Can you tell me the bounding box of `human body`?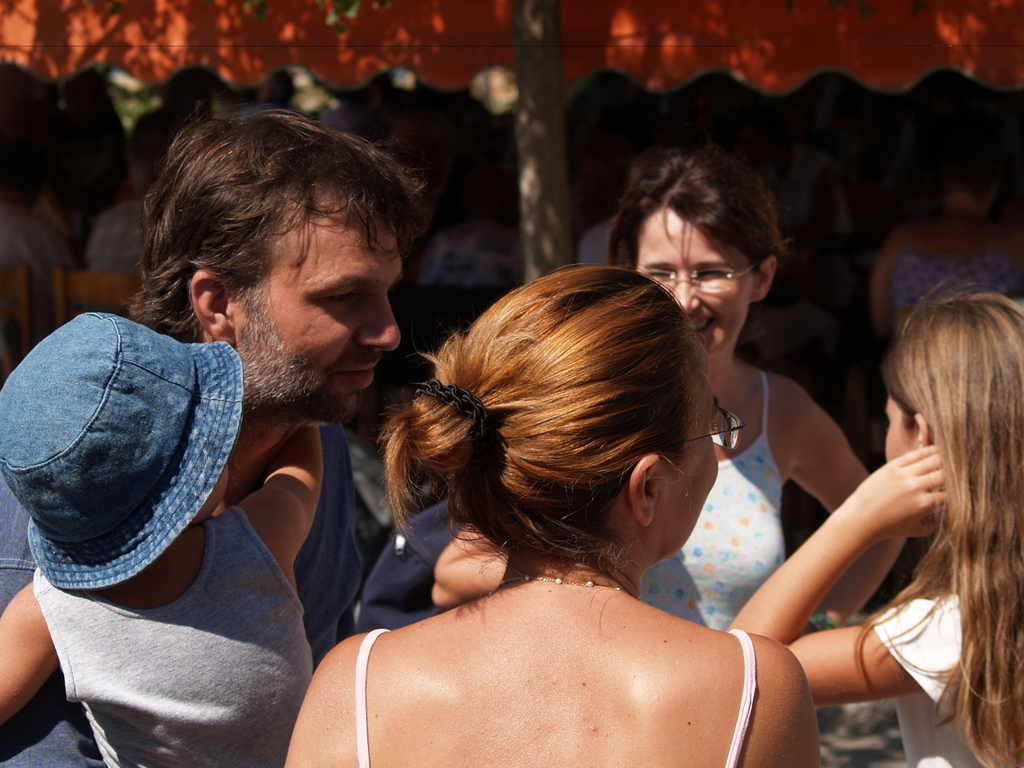
(left=282, top=262, right=822, bottom=767).
